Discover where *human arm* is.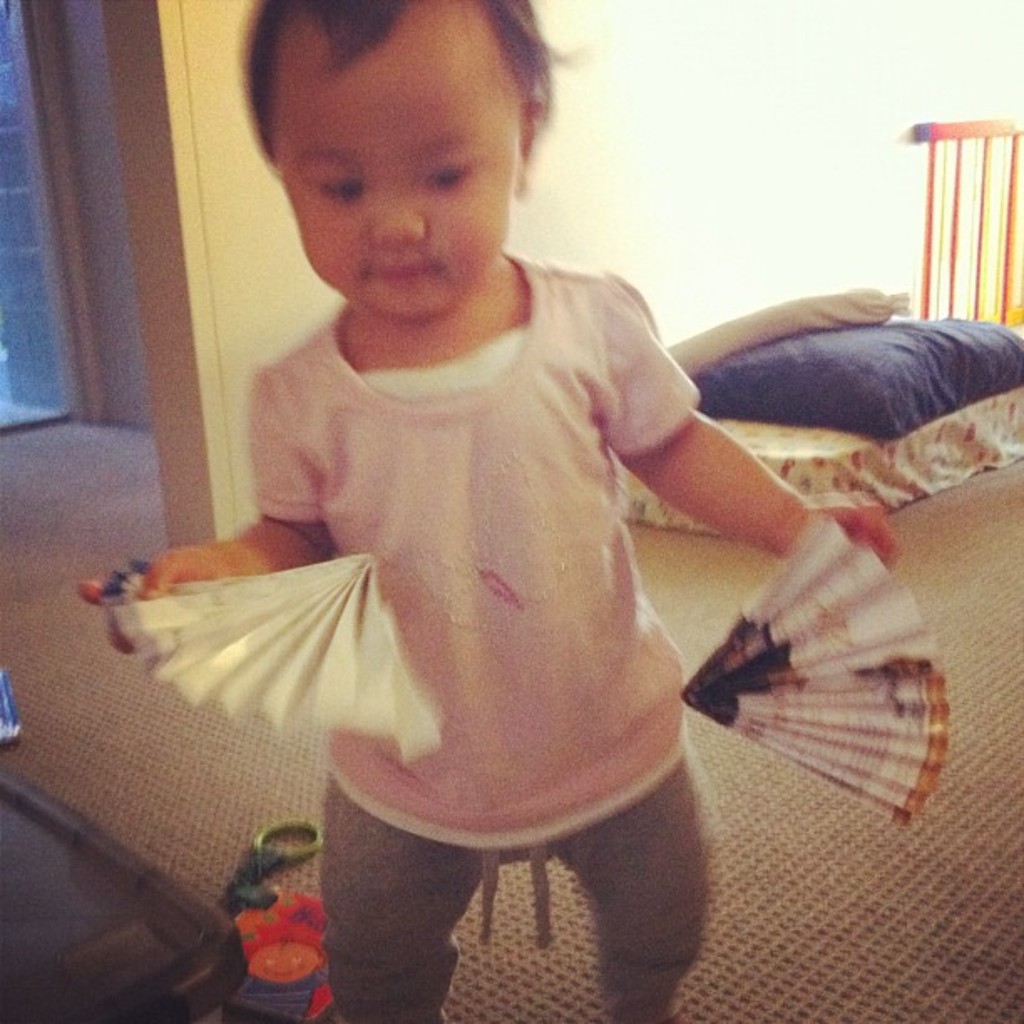
Discovered at bbox=[602, 288, 897, 571].
